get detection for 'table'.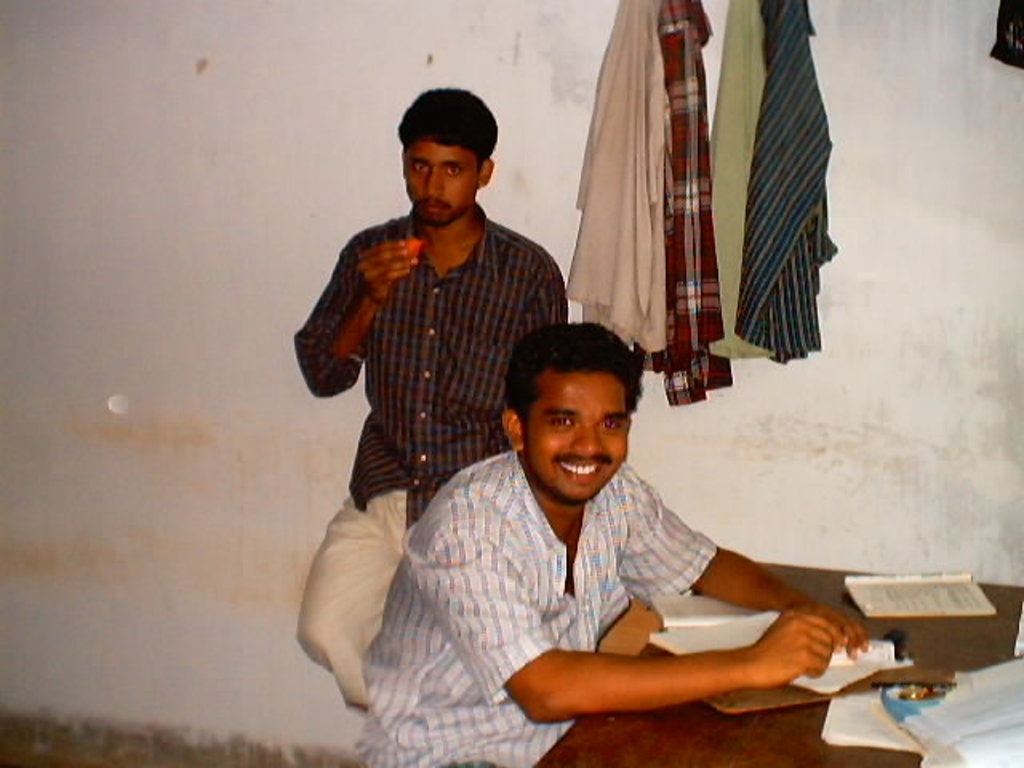
Detection: bbox(533, 558, 1022, 766).
